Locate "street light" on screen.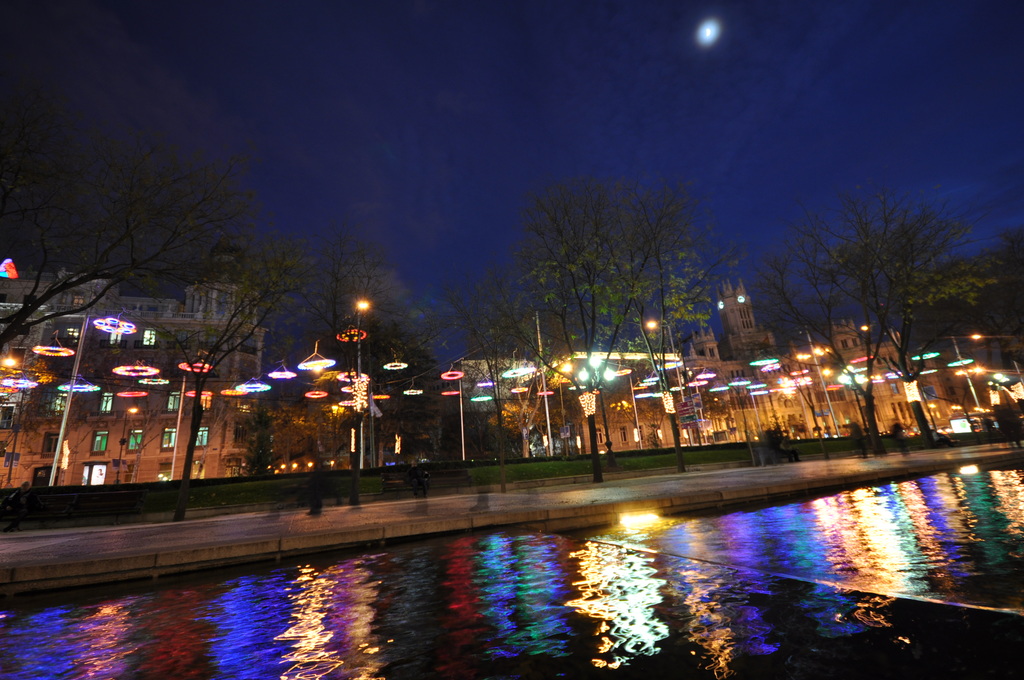
On screen at crop(641, 319, 693, 443).
